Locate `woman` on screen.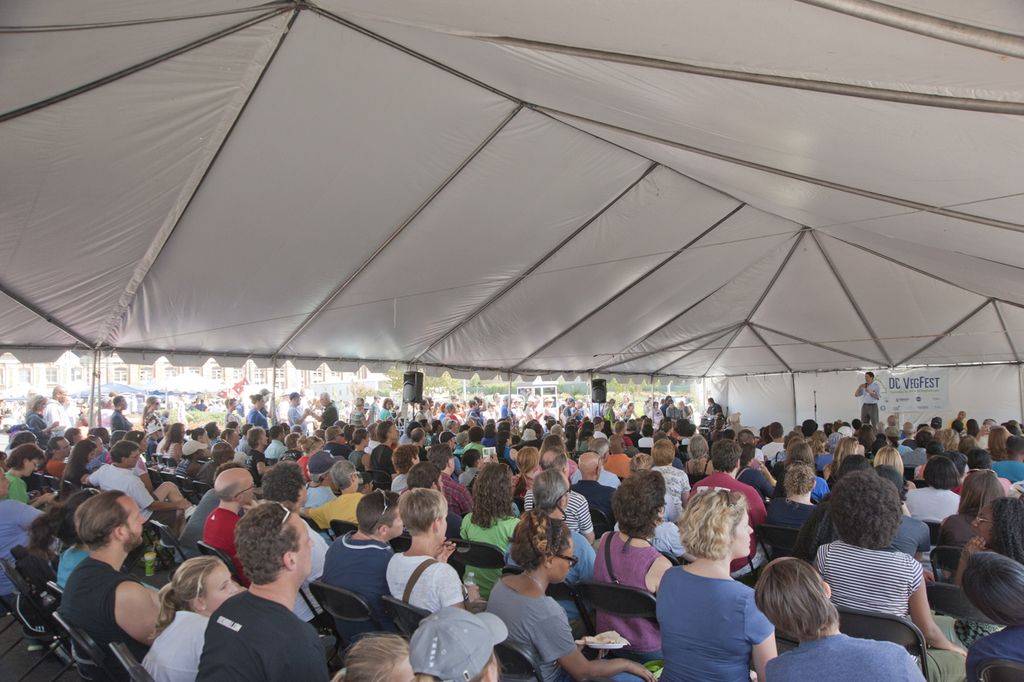
On screen at BBox(451, 460, 529, 616).
